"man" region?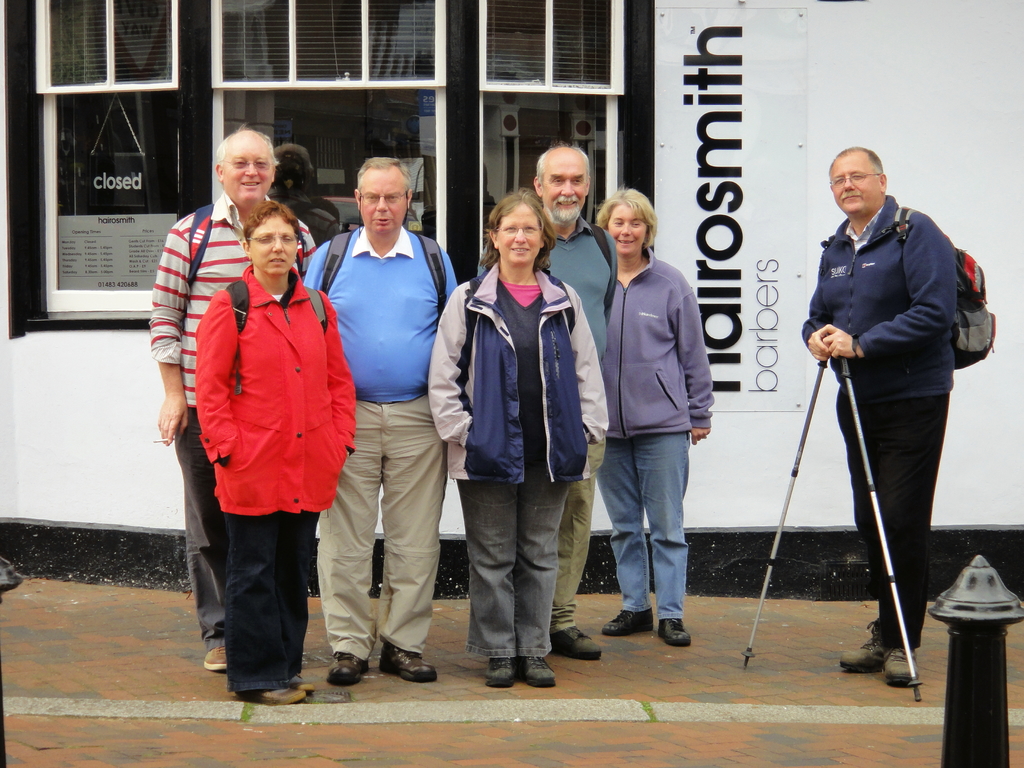
BBox(148, 126, 317, 669)
